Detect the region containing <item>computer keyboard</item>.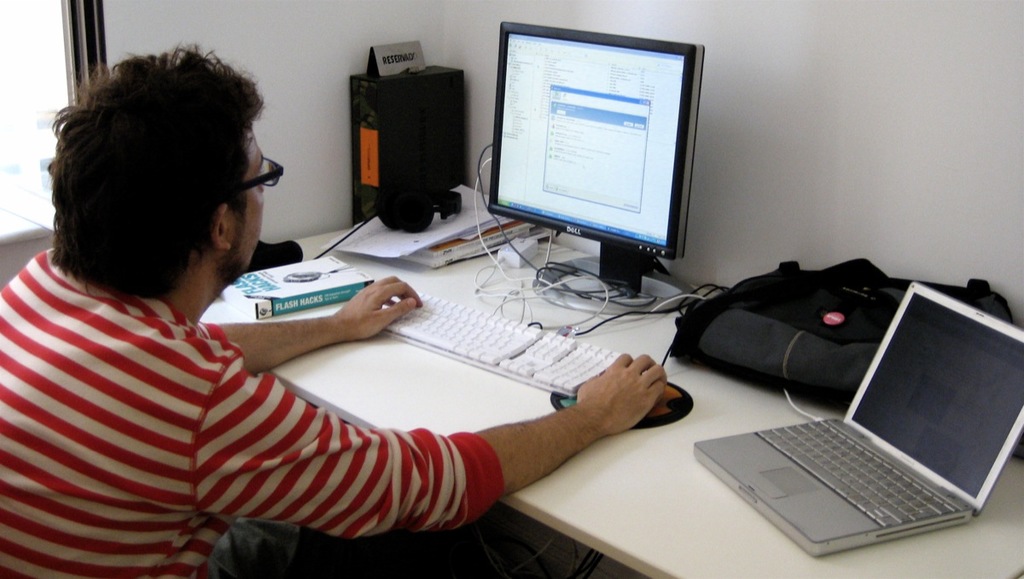
Rect(378, 157, 624, 395).
